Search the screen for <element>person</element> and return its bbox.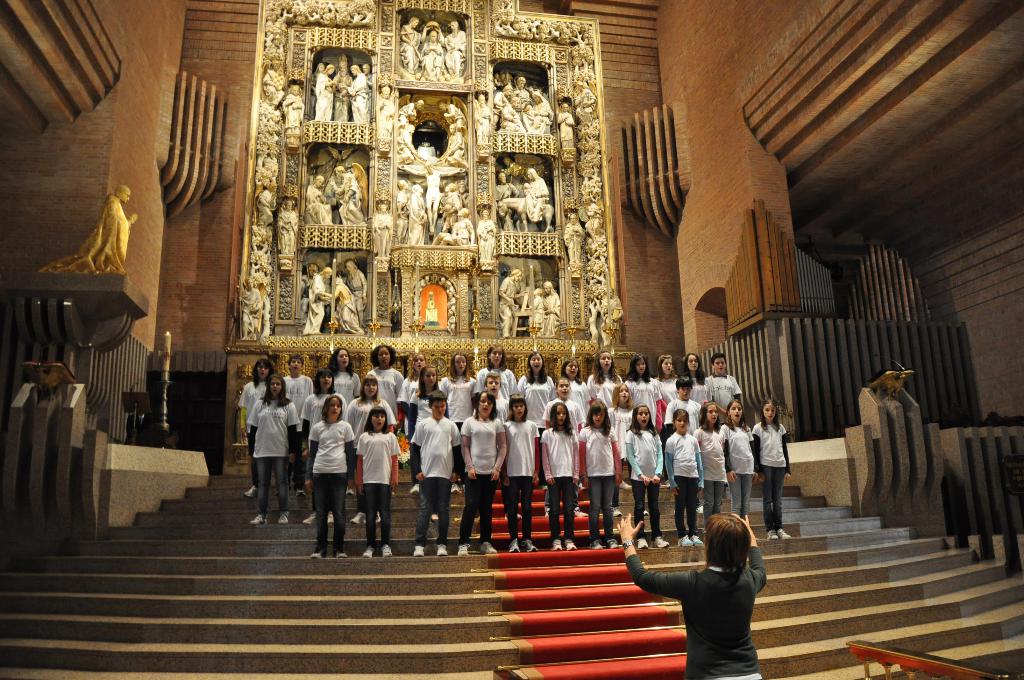
Found: x1=401, y1=16, x2=422, y2=73.
